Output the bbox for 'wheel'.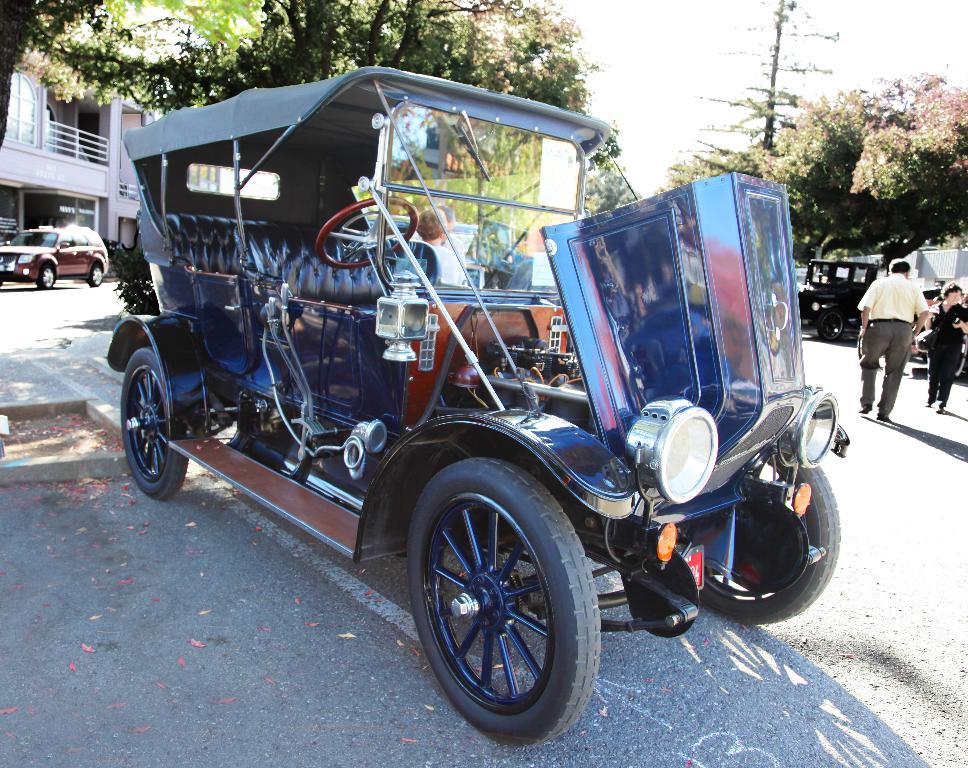
locate(811, 308, 845, 341).
